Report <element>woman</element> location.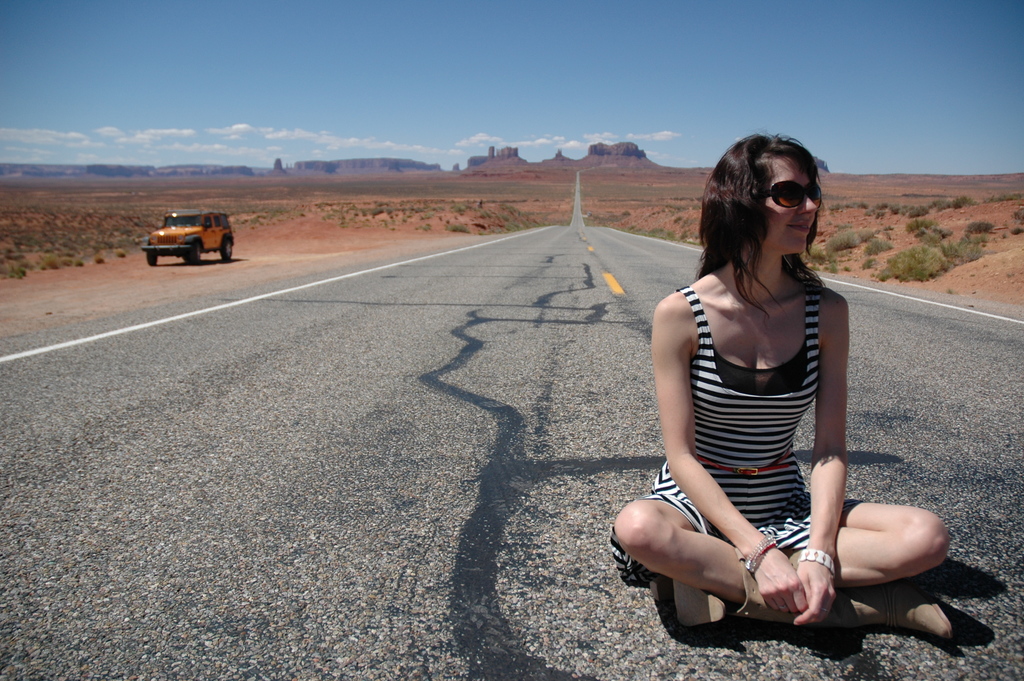
Report: <bbox>645, 215, 957, 654</bbox>.
